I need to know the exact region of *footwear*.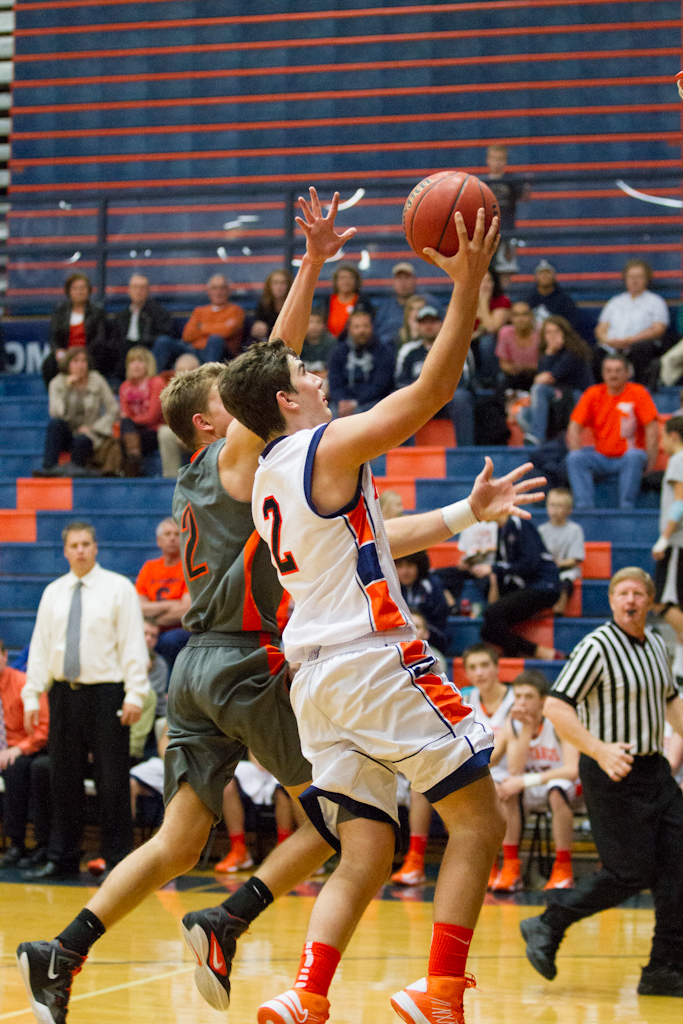
Region: (182, 906, 248, 1009).
